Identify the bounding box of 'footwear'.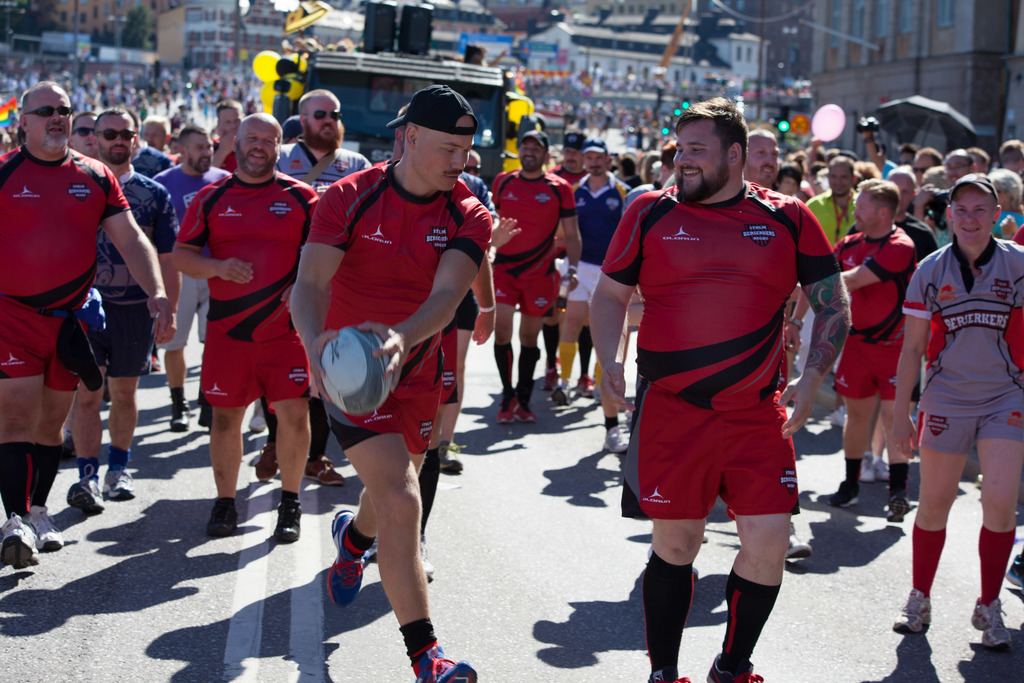
region(0, 514, 38, 565).
